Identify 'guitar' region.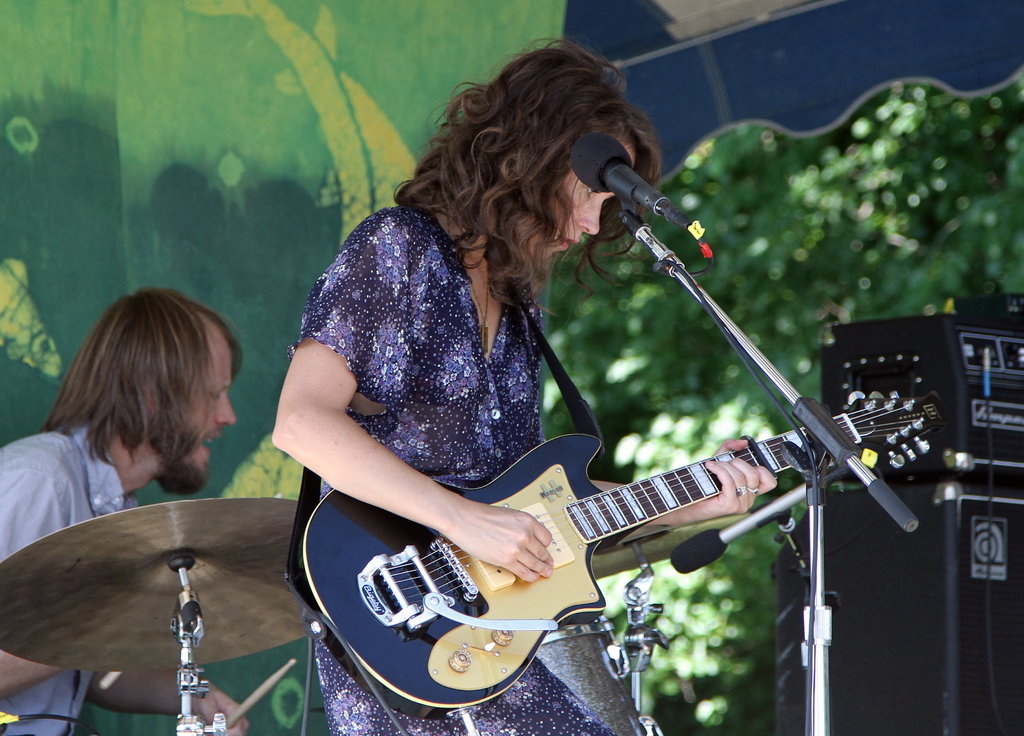
Region: l=295, t=388, r=930, b=719.
